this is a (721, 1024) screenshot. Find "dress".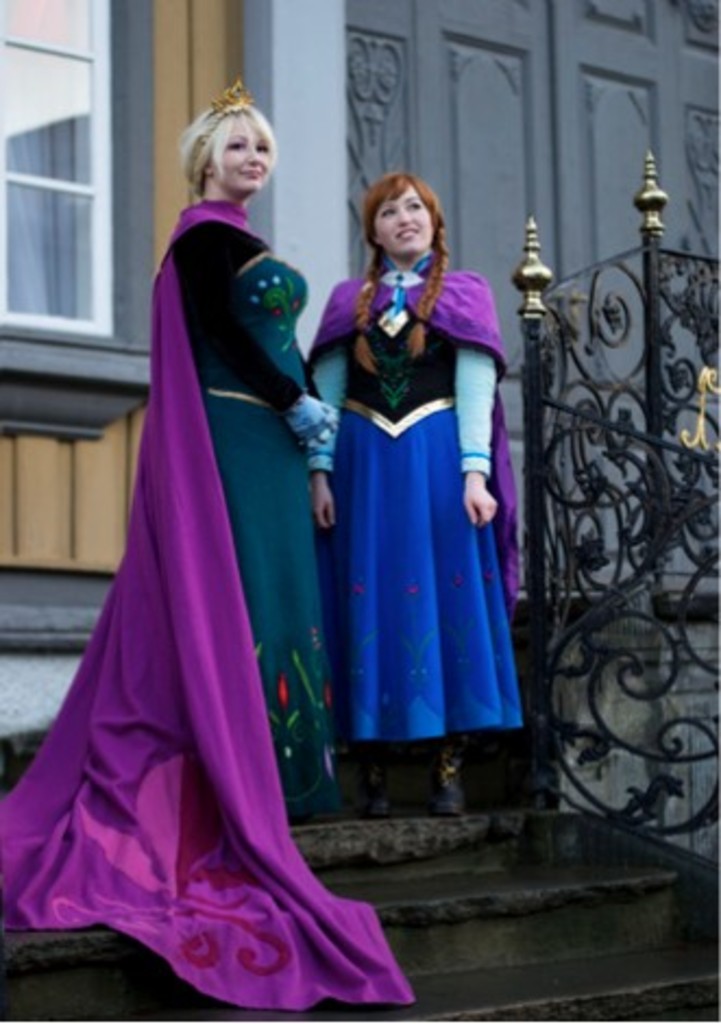
Bounding box: region(325, 285, 538, 747).
